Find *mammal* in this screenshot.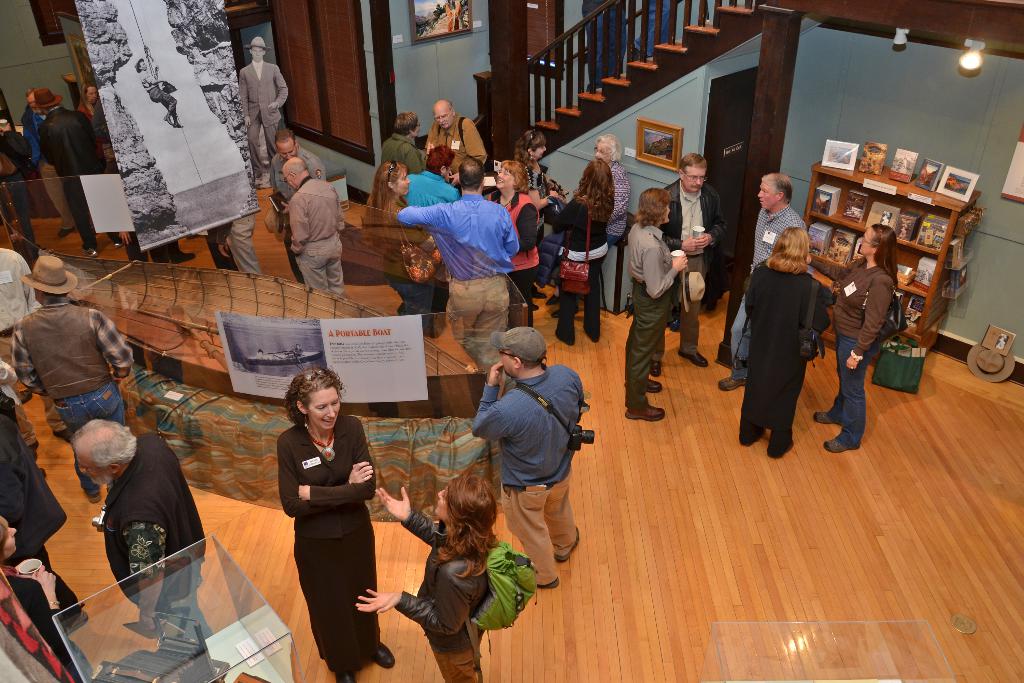
The bounding box for *mammal* is [368, 158, 440, 339].
